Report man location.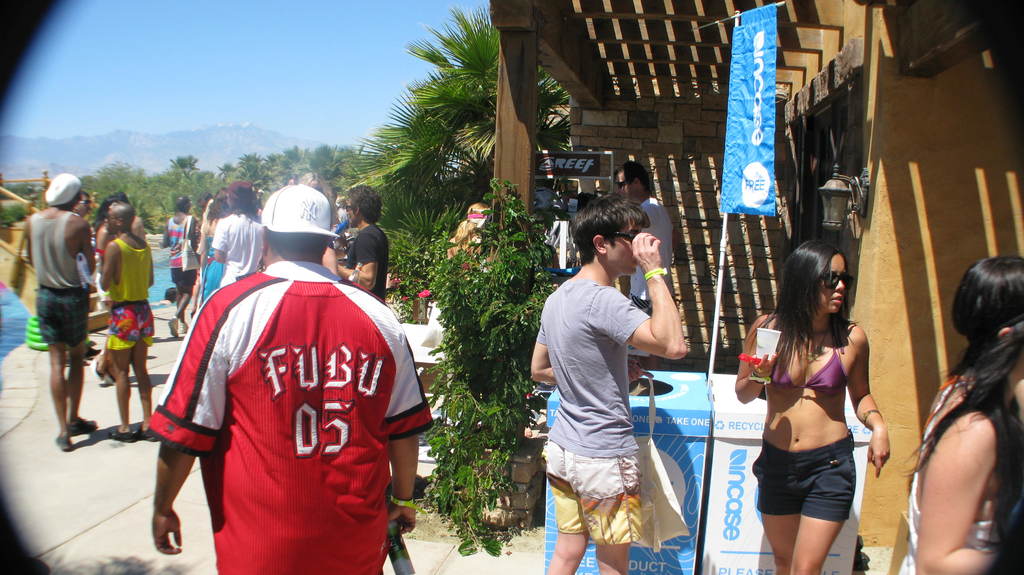
Report: <box>527,193,686,574</box>.
